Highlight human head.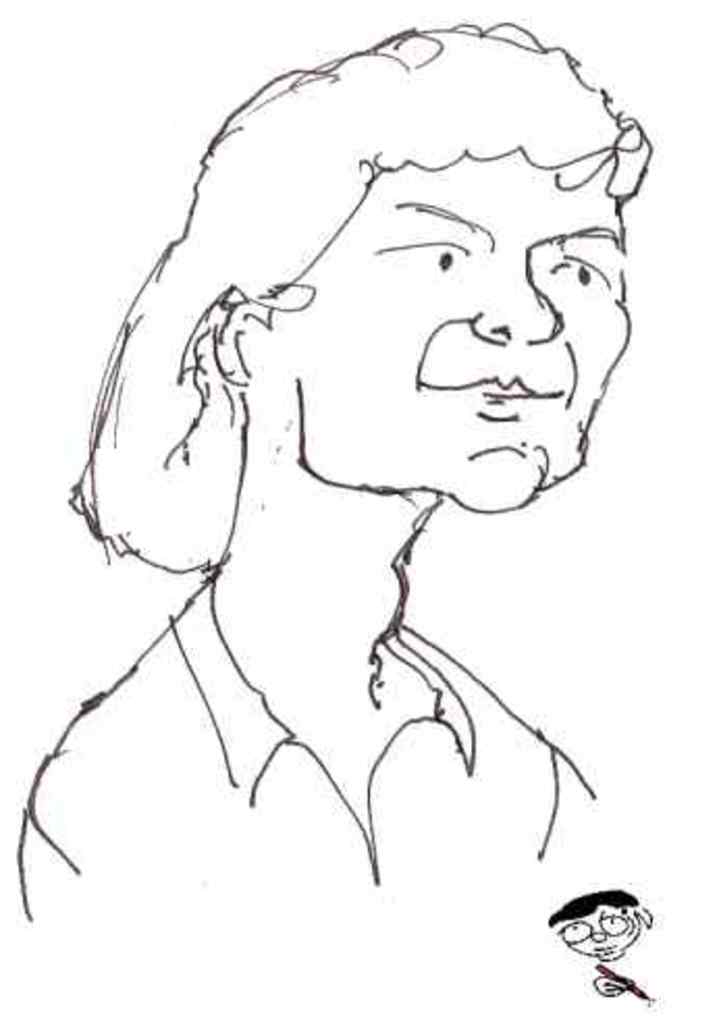
Highlighted region: 116/19/644/538.
